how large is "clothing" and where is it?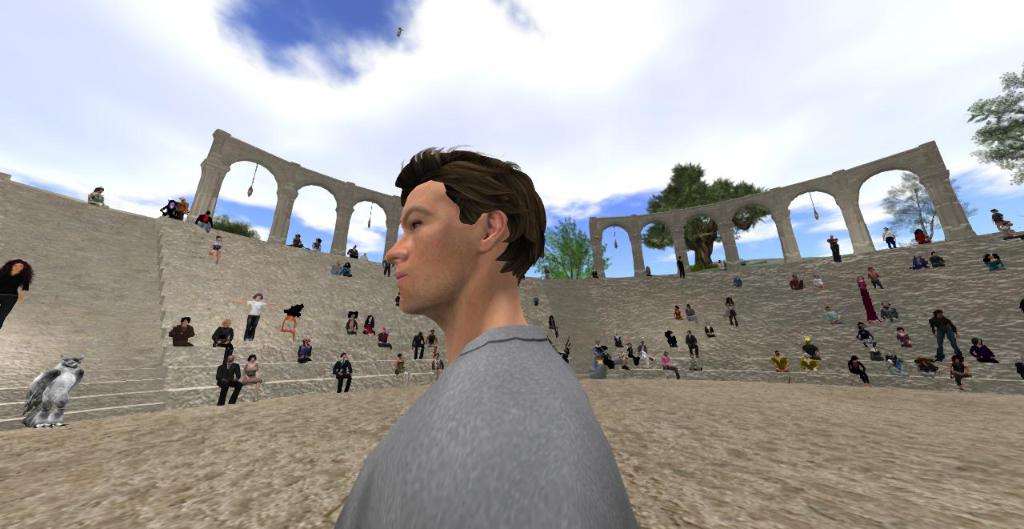
Bounding box: bbox(212, 325, 234, 337).
